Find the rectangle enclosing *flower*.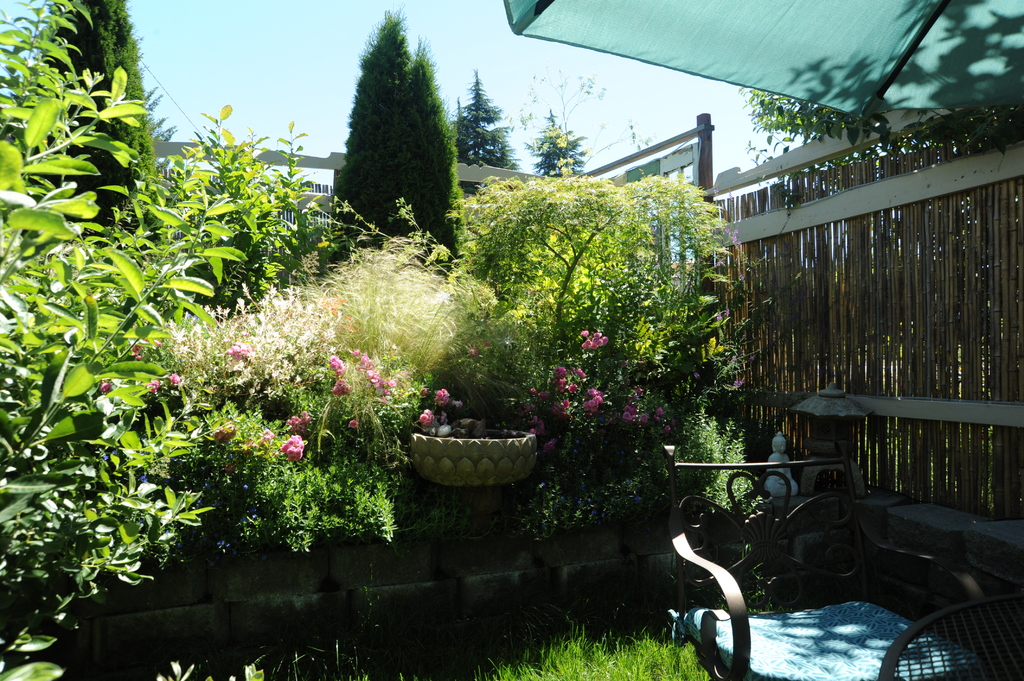
[334, 374, 354, 396].
